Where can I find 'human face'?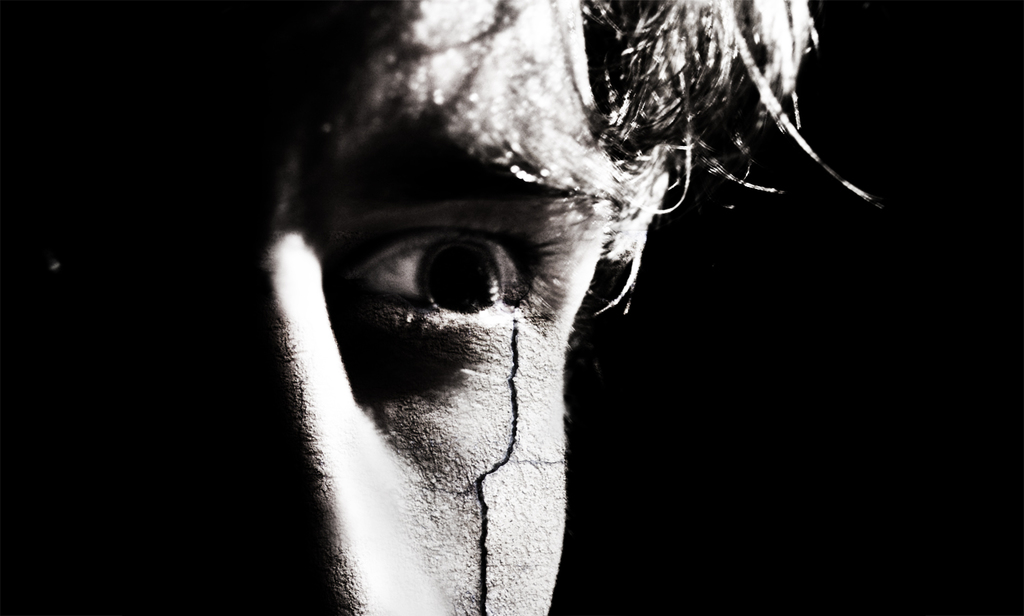
You can find it at locate(0, 0, 614, 615).
